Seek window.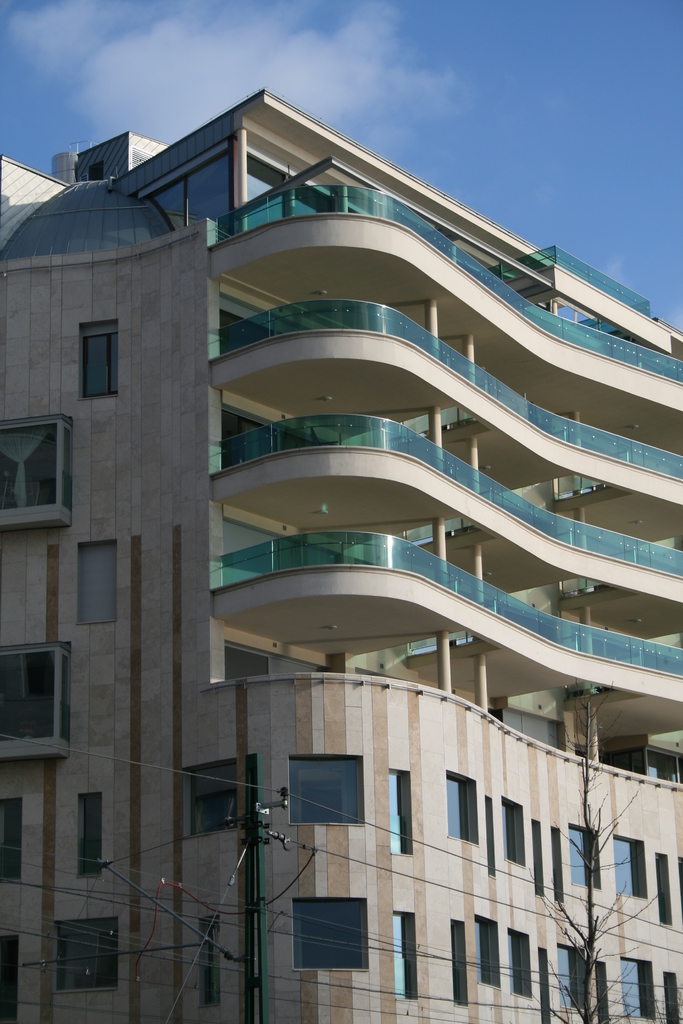
475:915:499:988.
